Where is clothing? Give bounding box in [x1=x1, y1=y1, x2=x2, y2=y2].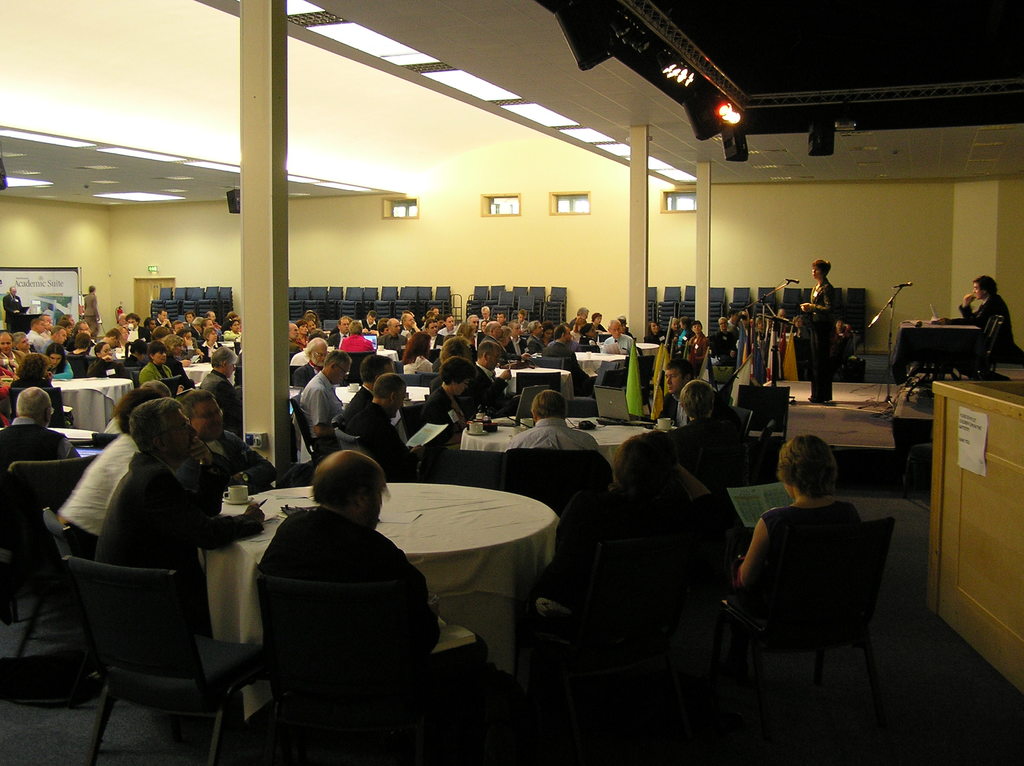
[x1=127, y1=324, x2=150, y2=343].
